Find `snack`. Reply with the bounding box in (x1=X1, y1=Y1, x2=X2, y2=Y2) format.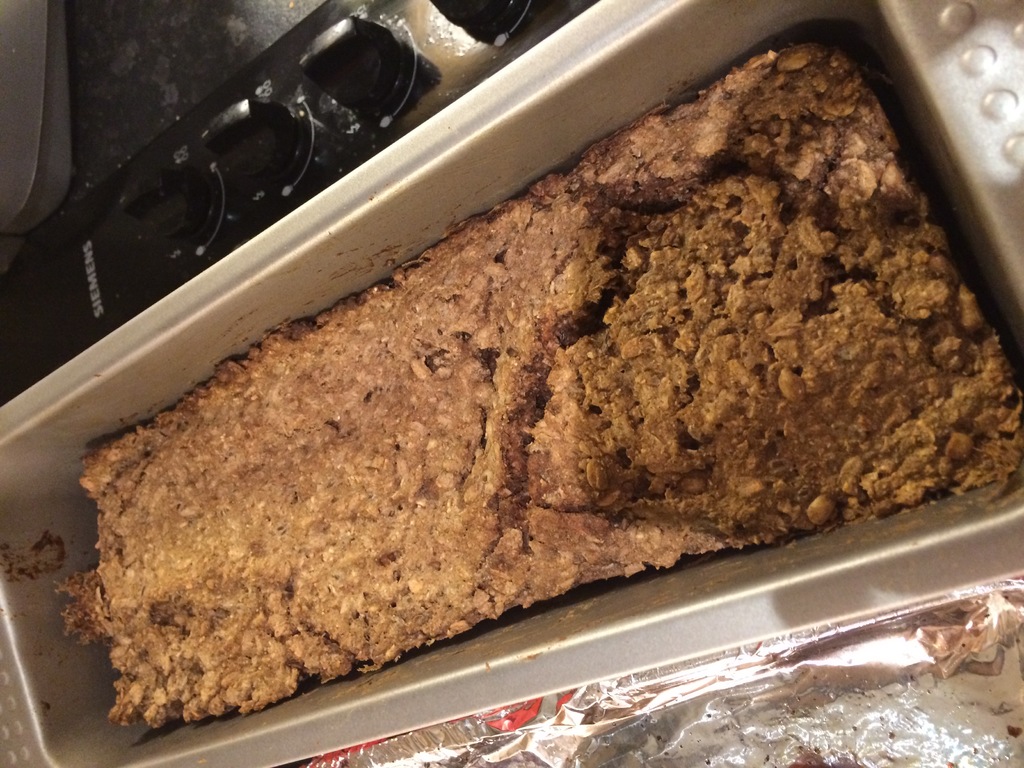
(x1=49, y1=41, x2=1023, y2=724).
